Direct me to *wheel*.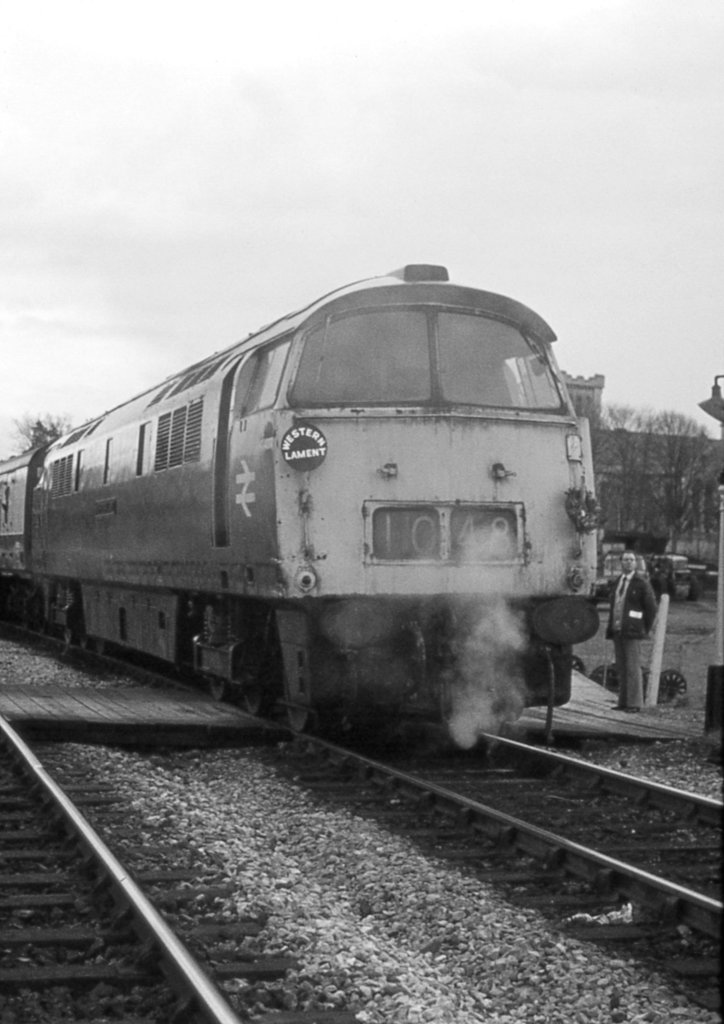
Direction: 241 676 262 719.
